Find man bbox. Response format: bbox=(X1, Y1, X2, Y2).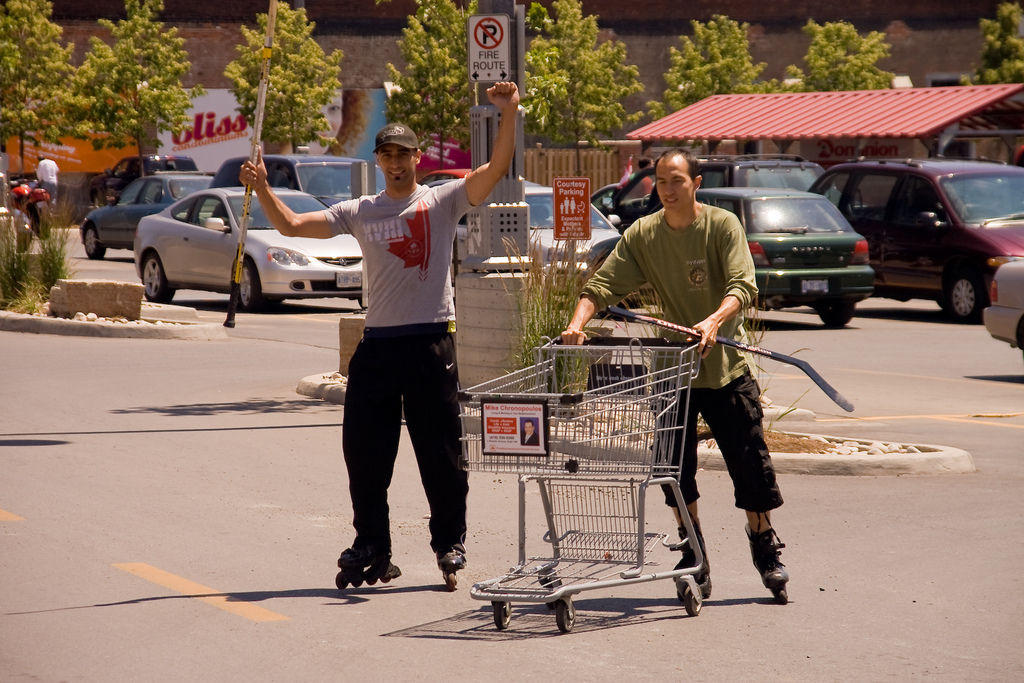
bbox=(558, 146, 807, 617).
